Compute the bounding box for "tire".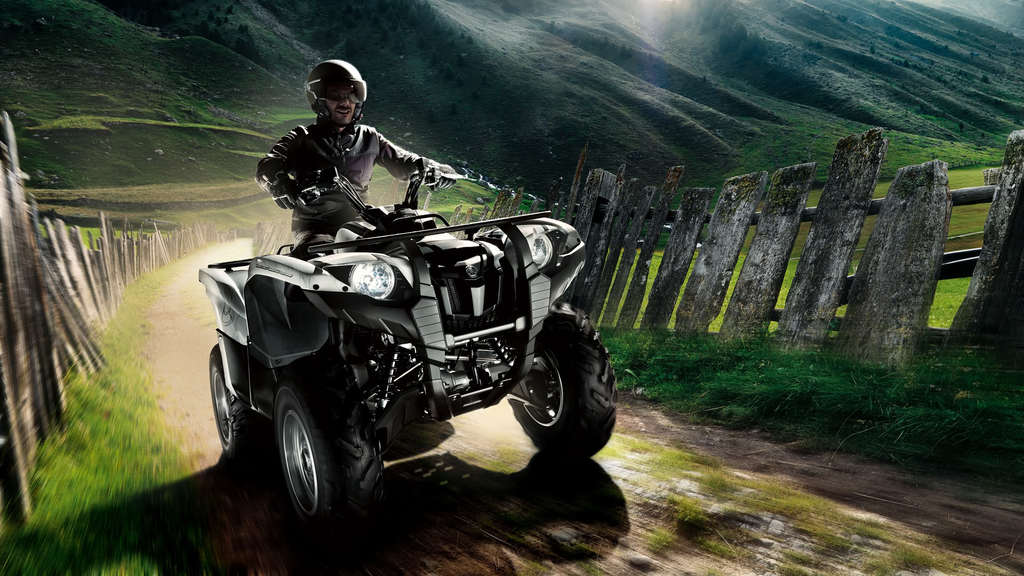
box(493, 310, 598, 460).
